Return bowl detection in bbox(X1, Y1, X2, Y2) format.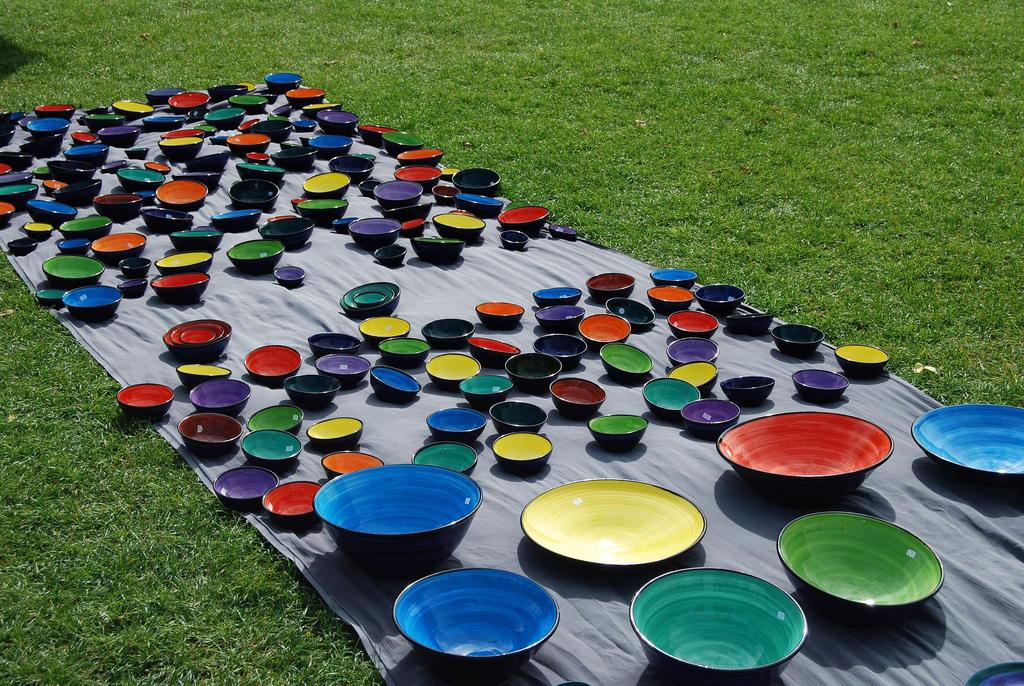
bbox(246, 152, 268, 163).
